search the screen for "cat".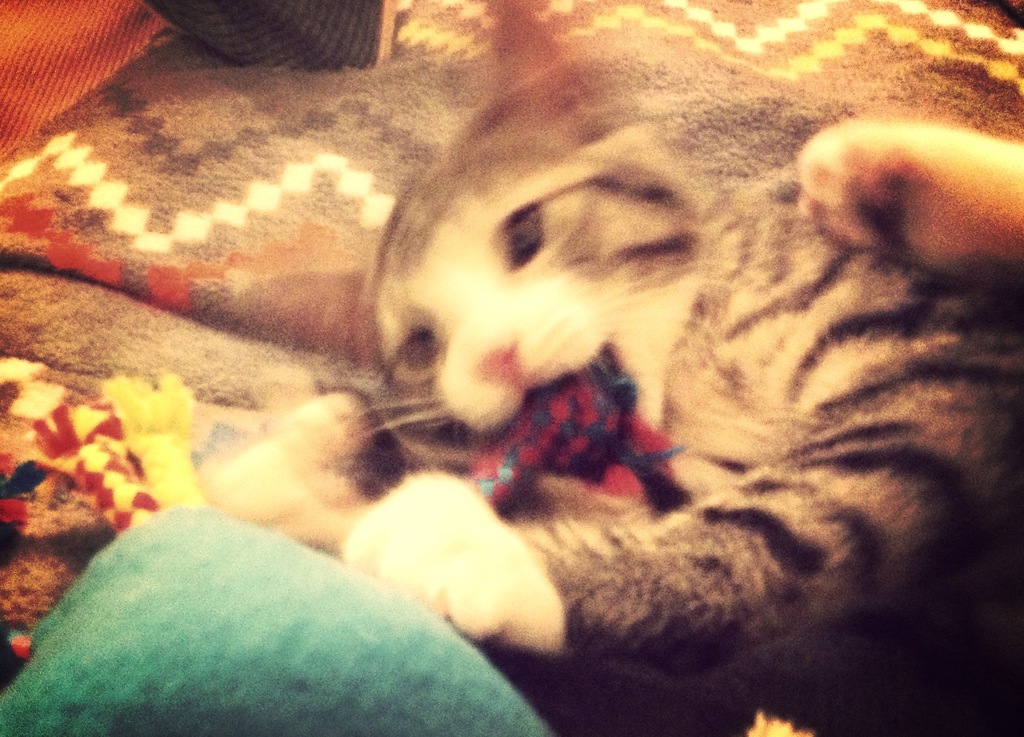
Found at {"left": 196, "top": 0, "right": 1023, "bottom": 736}.
